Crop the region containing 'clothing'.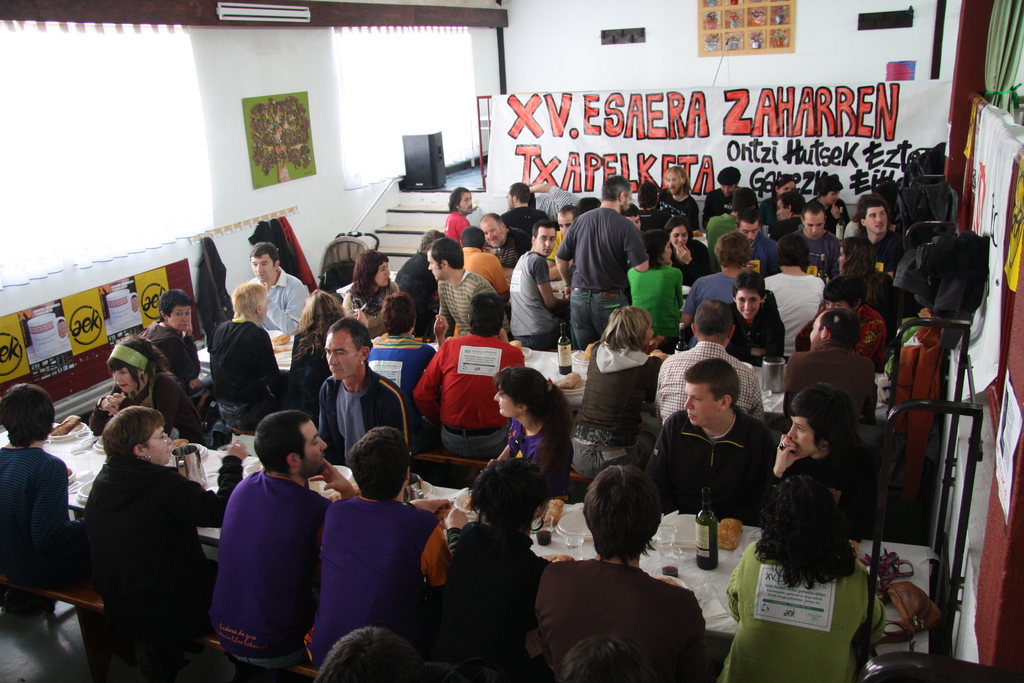
Crop region: l=696, t=185, r=745, b=219.
